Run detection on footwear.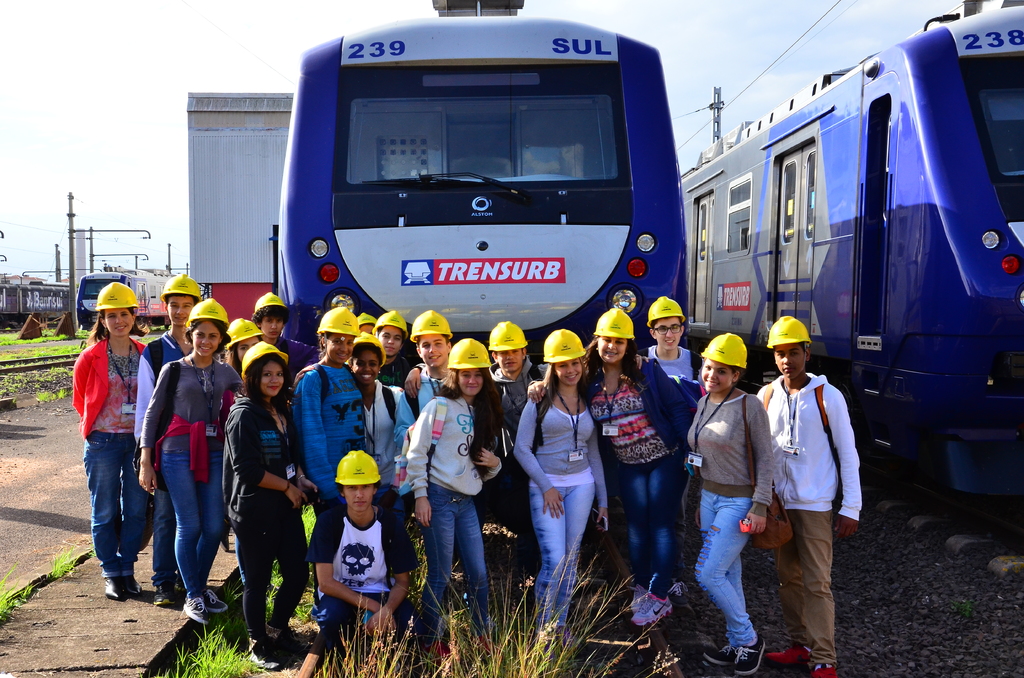
Result: bbox(200, 579, 232, 616).
